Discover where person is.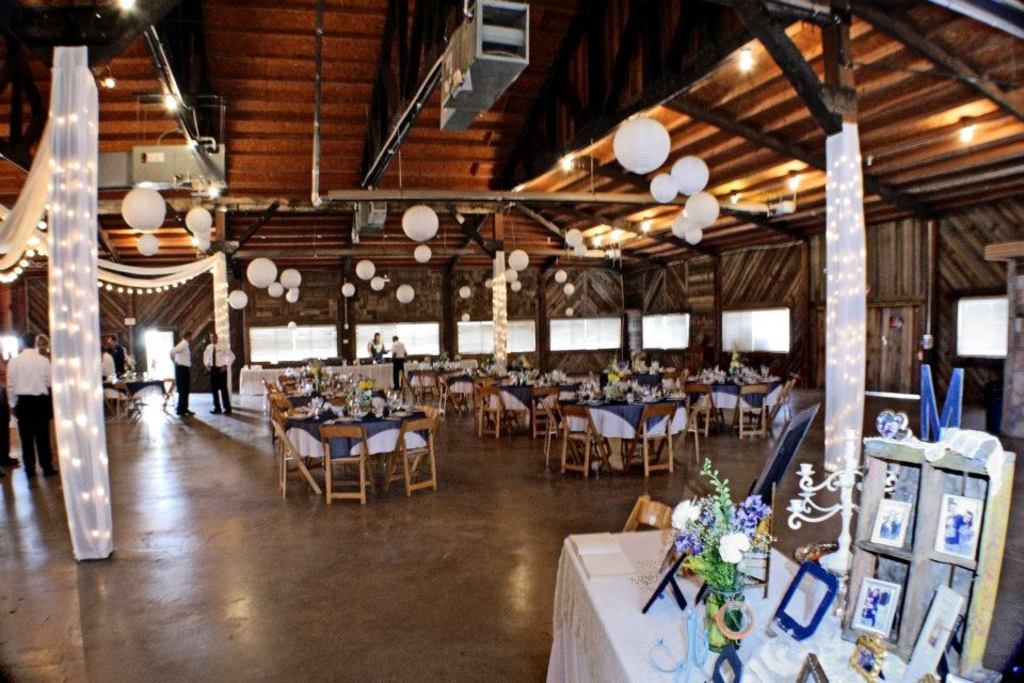
Discovered at locate(365, 330, 386, 360).
